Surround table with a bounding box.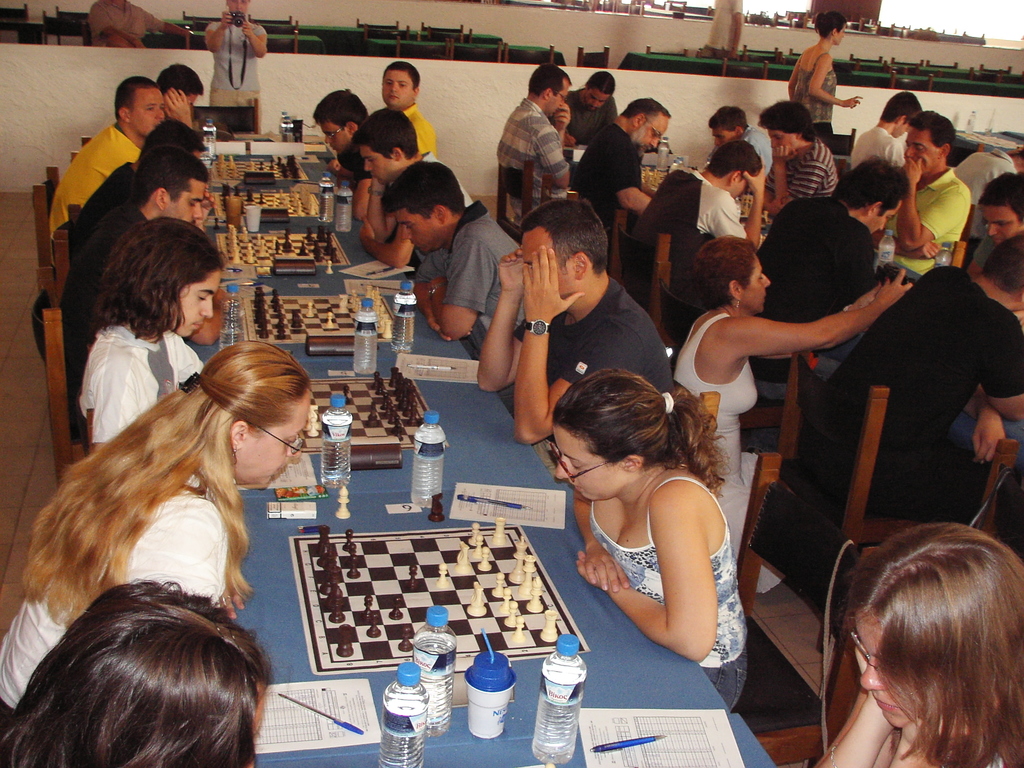
x1=620 y1=61 x2=1023 y2=98.
